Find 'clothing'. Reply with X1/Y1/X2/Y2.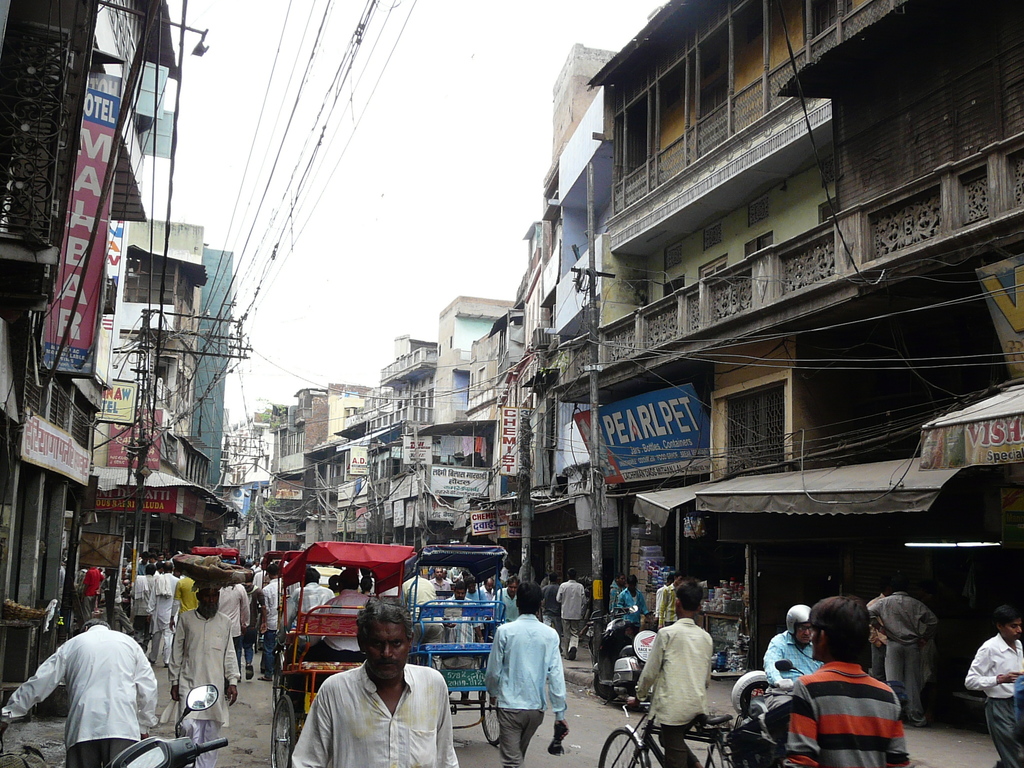
0/621/160/767.
